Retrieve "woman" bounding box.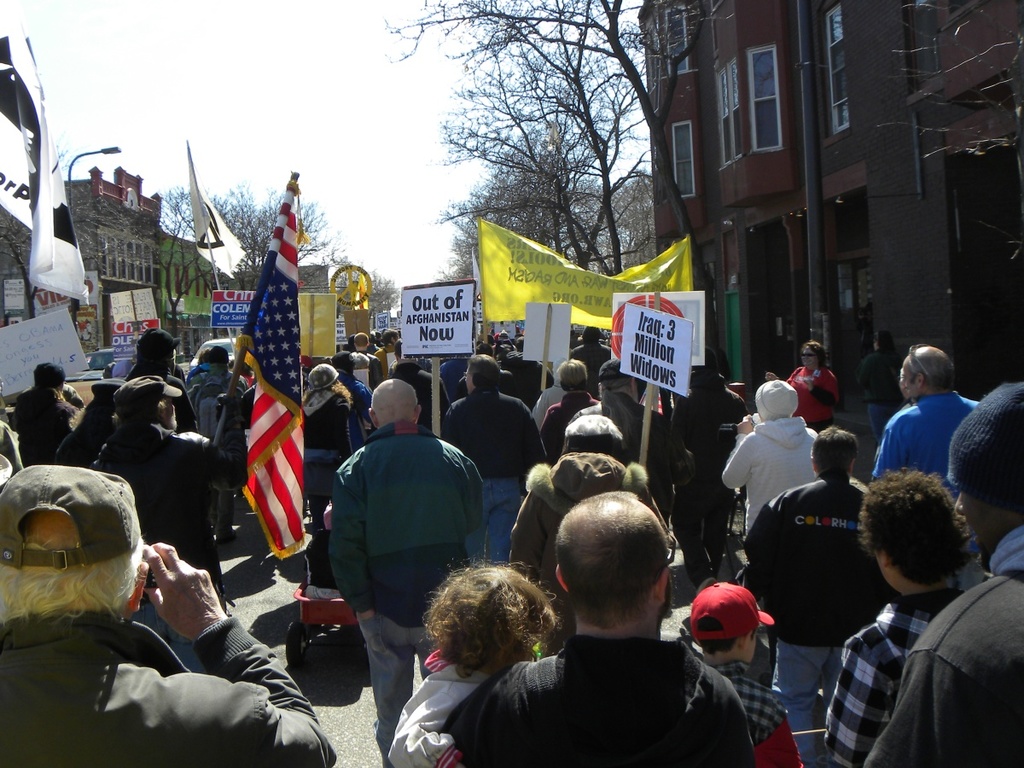
Bounding box: bbox=[303, 359, 354, 527].
